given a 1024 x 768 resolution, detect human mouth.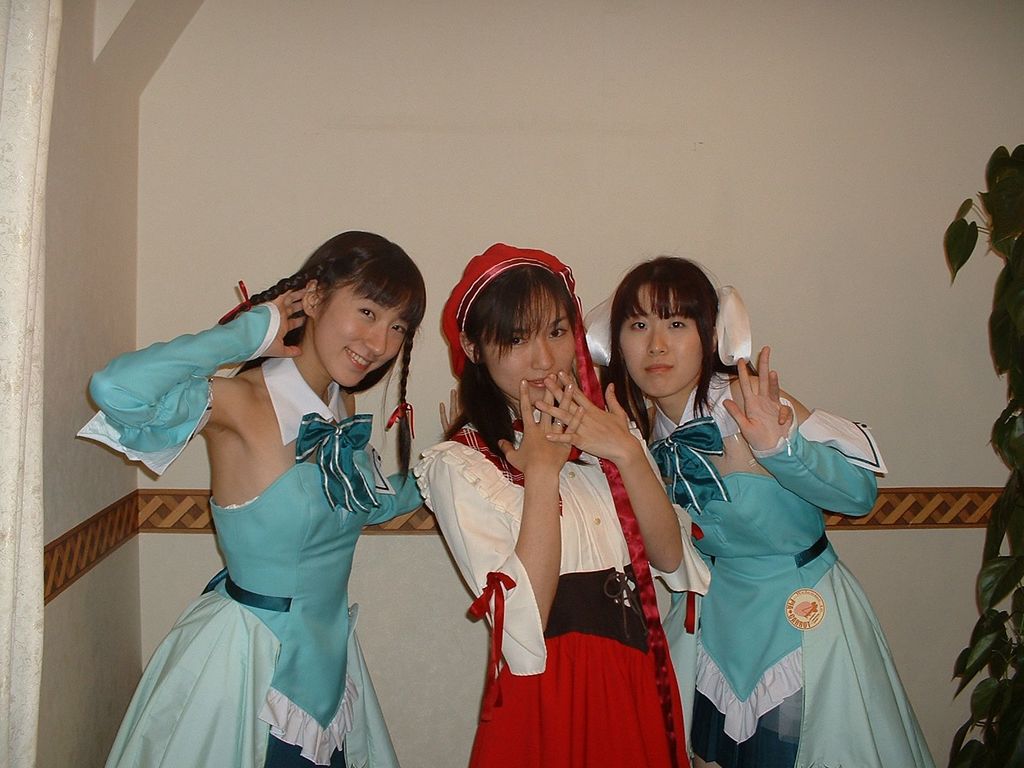
352,348,371,368.
